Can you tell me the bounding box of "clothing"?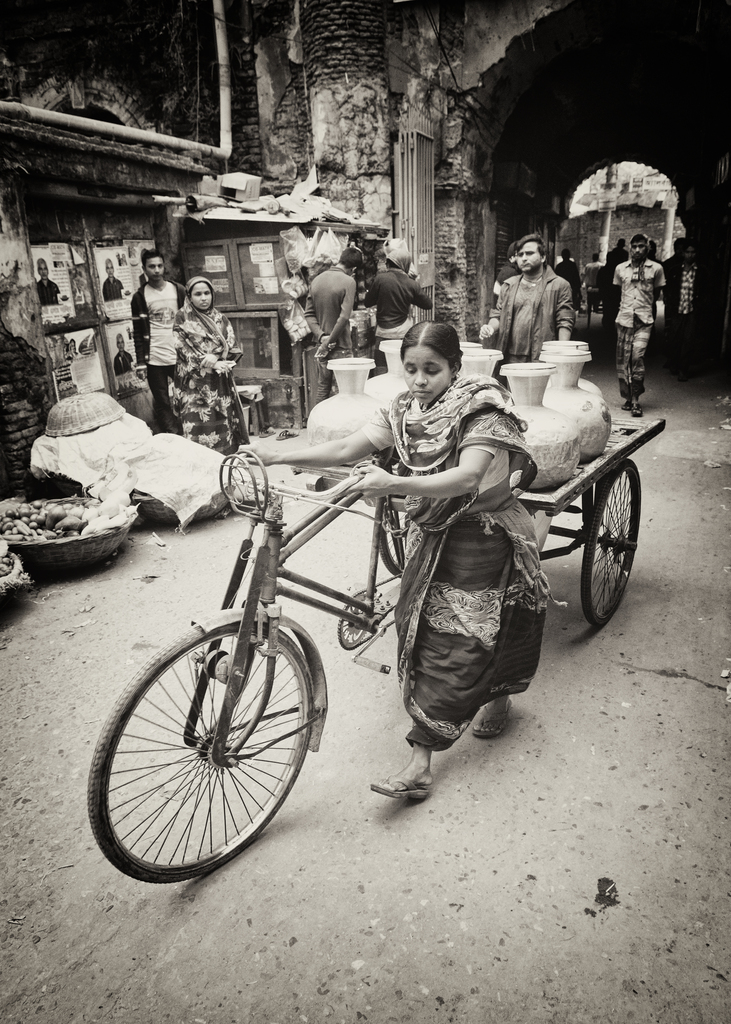
x1=36 y1=279 x2=60 y2=305.
